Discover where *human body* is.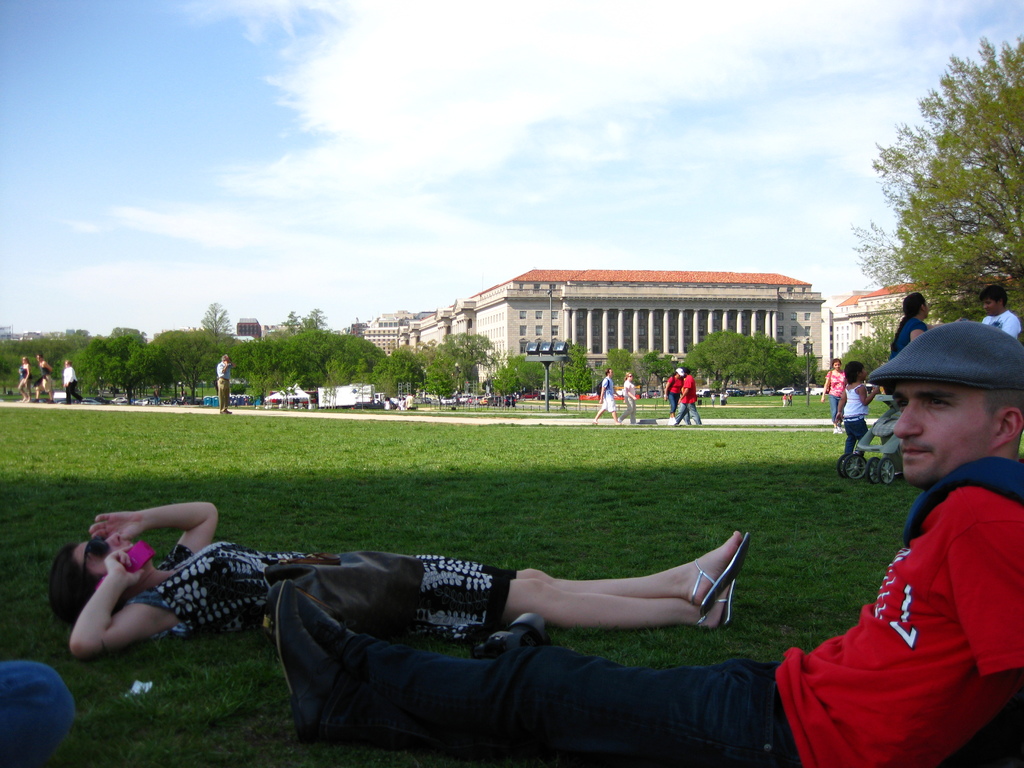
Discovered at BBox(979, 310, 1023, 342).
